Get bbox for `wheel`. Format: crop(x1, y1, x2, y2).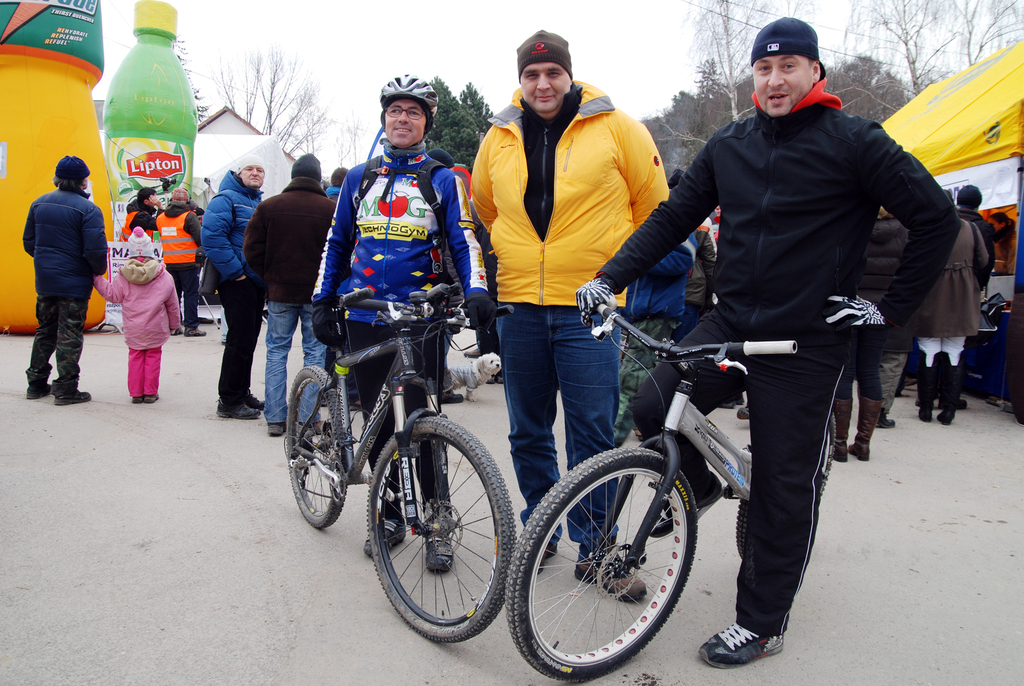
crop(736, 411, 844, 589).
